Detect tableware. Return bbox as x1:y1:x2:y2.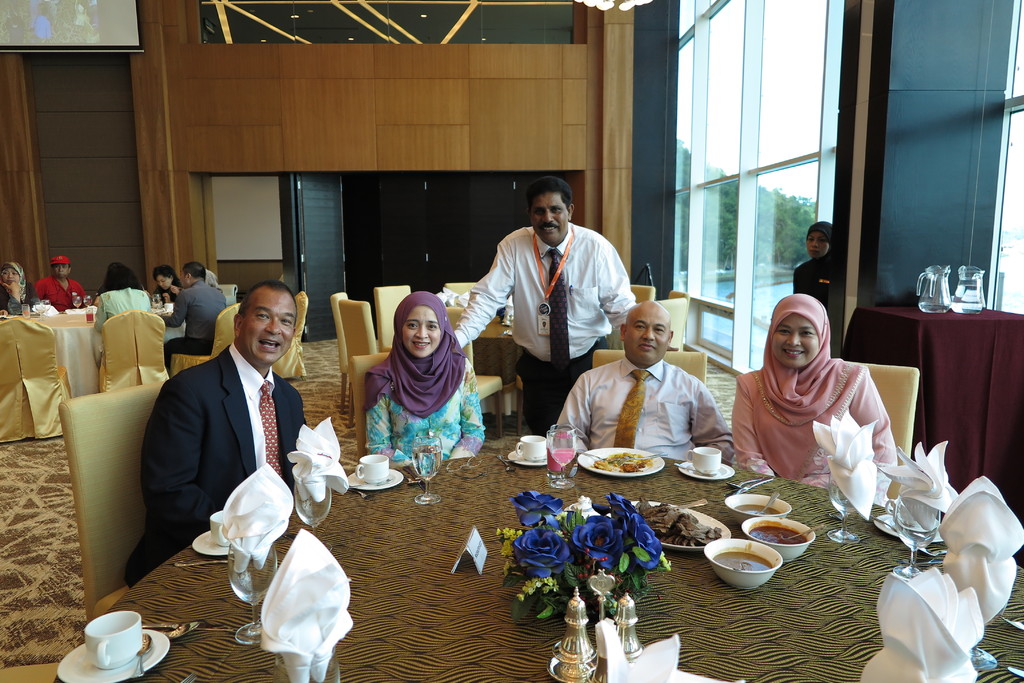
53:628:171:682.
